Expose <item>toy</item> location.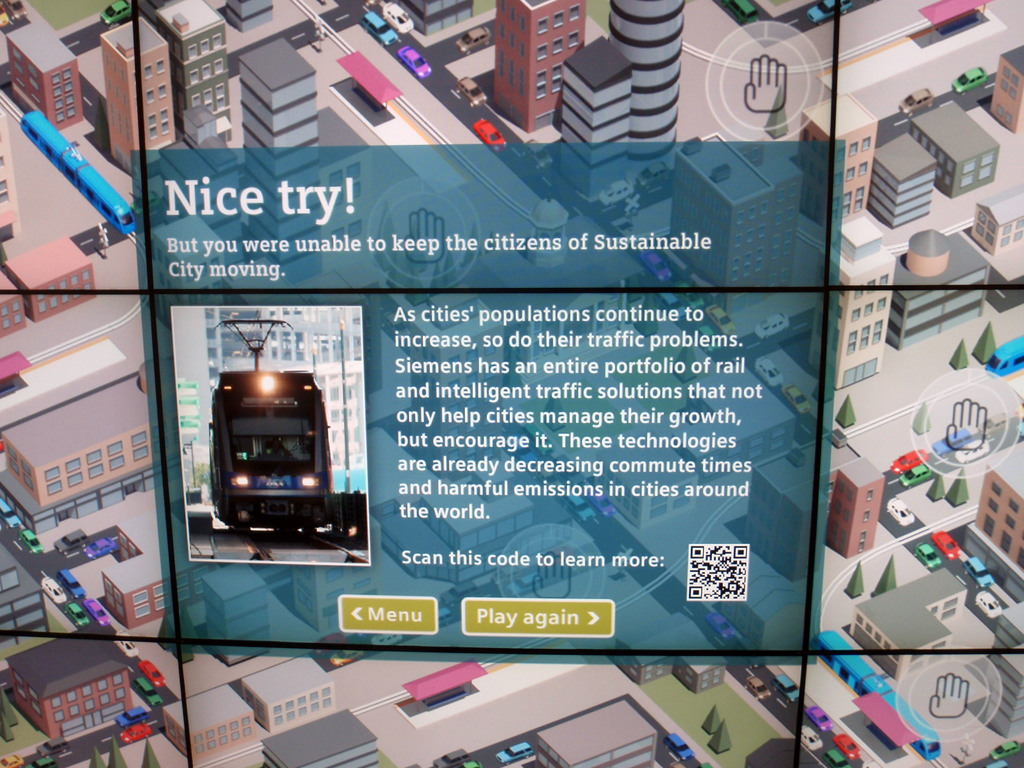
Exposed at Rect(535, 702, 653, 767).
